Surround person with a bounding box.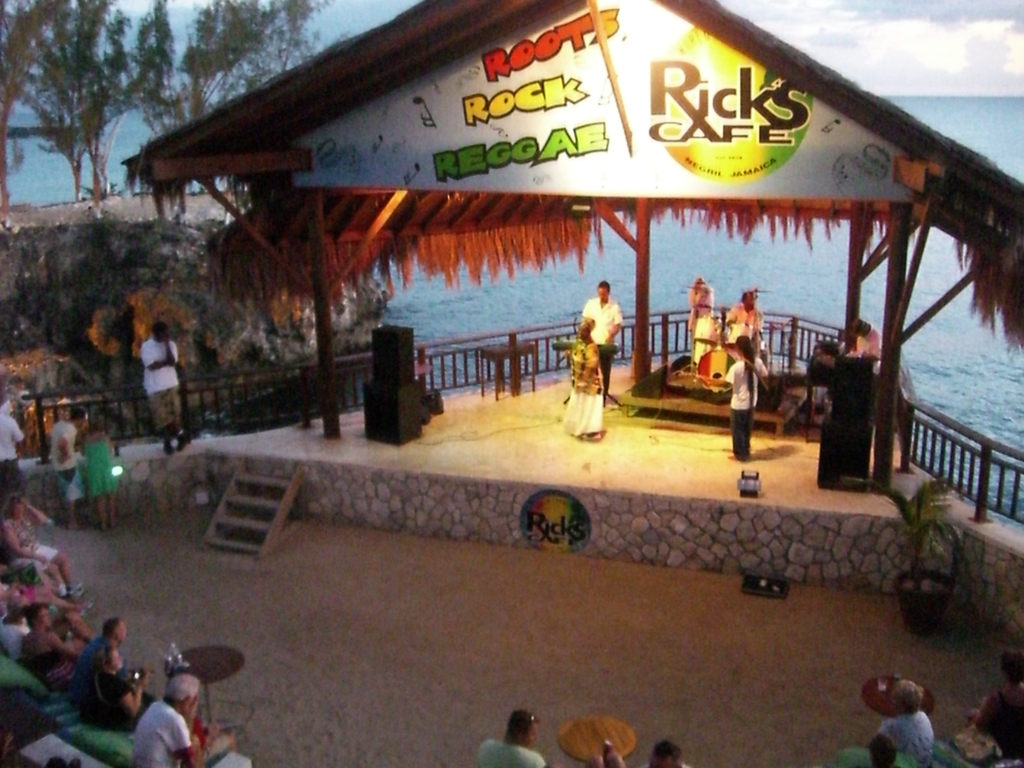
{"x1": 1, "y1": 498, "x2": 84, "y2": 595}.
